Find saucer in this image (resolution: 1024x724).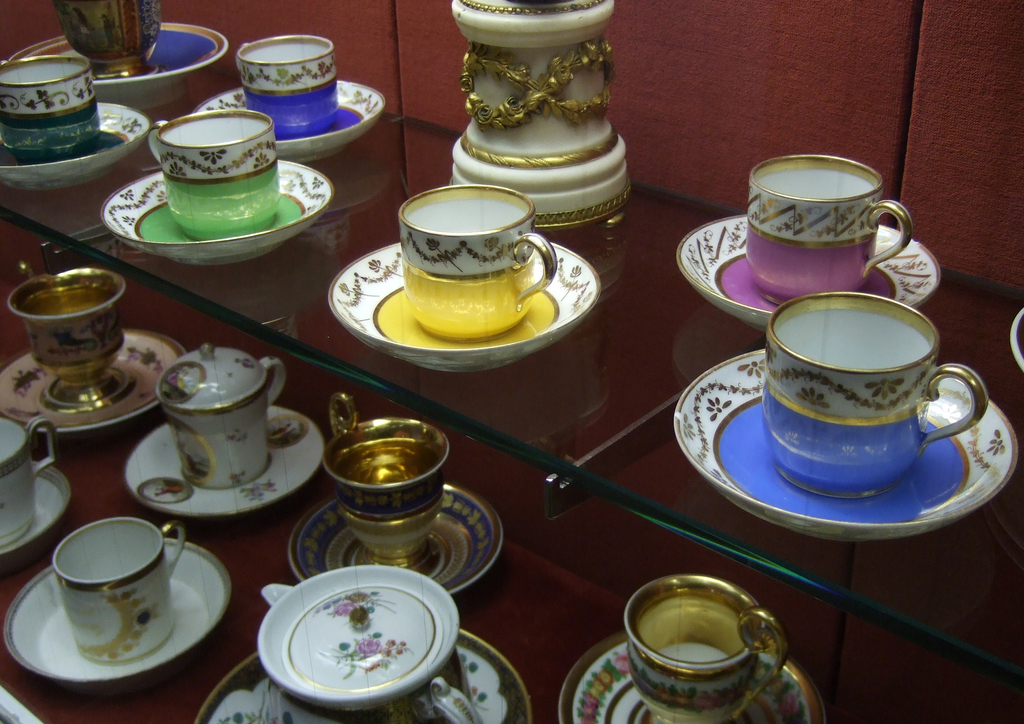
bbox=(328, 236, 593, 373).
